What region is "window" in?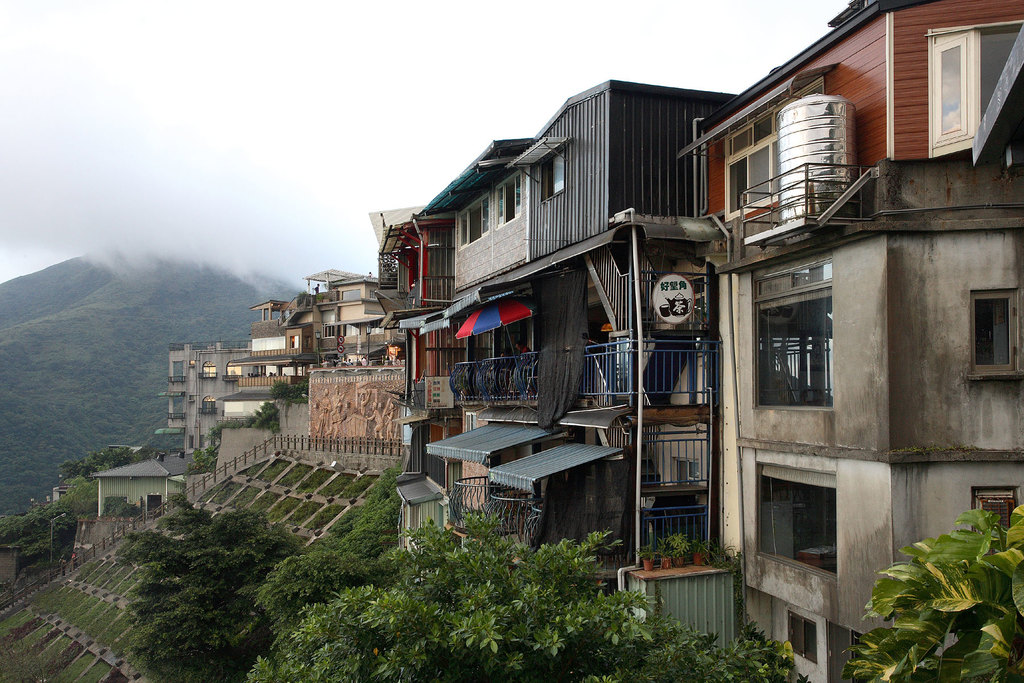
left=459, top=193, right=486, bottom=244.
